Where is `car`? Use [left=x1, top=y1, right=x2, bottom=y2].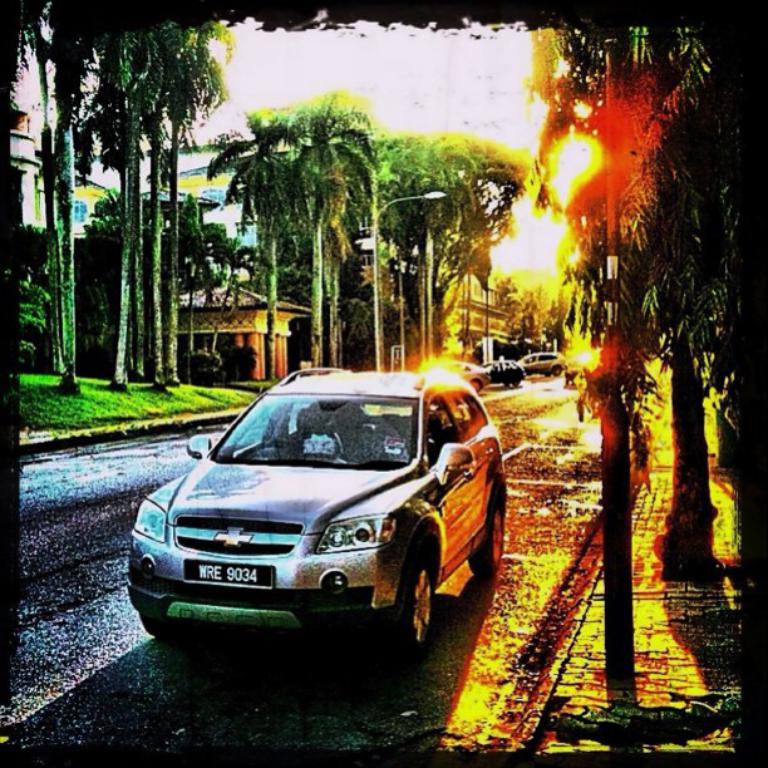
[left=515, top=349, right=566, bottom=376].
